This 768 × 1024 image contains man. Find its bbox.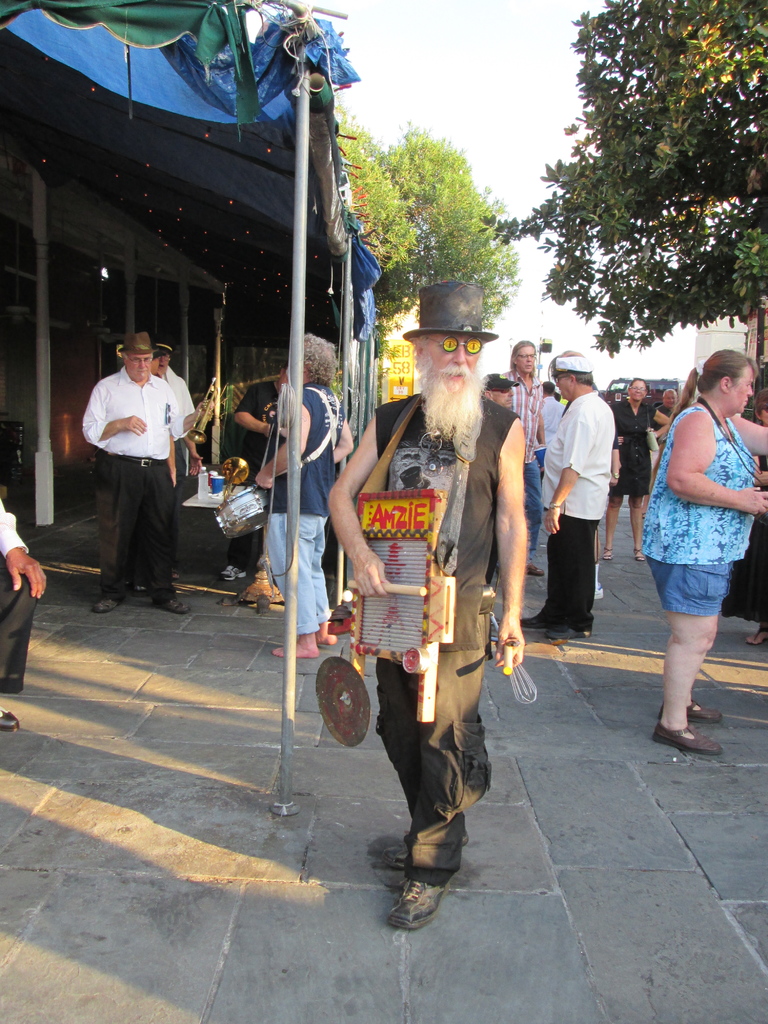
bbox=(230, 359, 286, 576).
